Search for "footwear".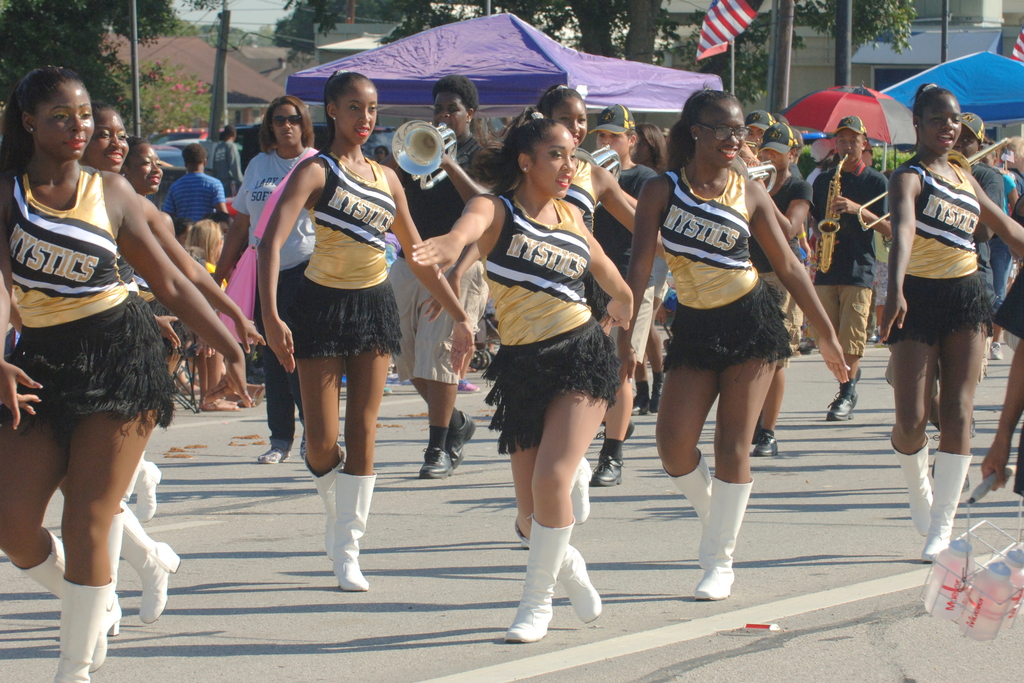
Found at Rect(417, 444, 460, 481).
